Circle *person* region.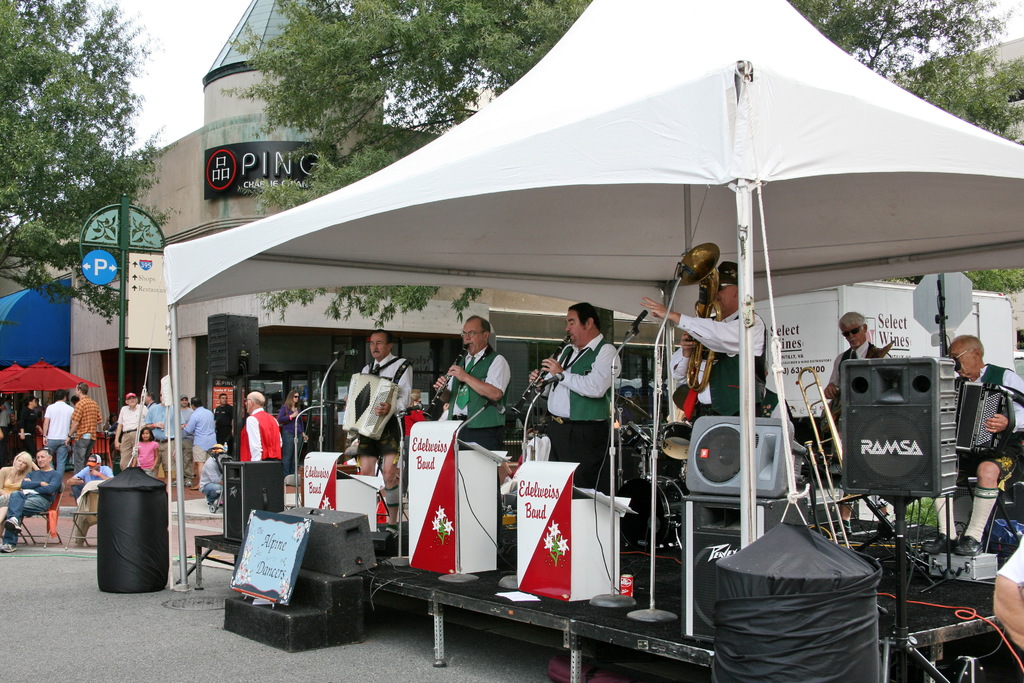
Region: rect(431, 313, 508, 452).
